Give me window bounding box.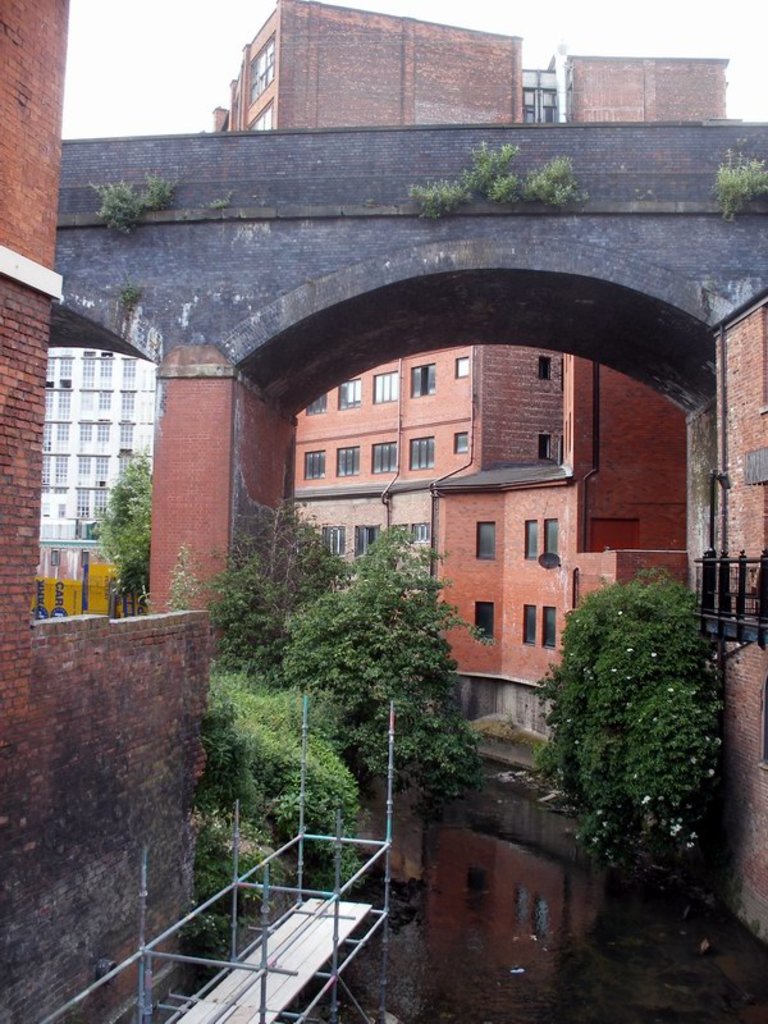
<region>321, 520, 352, 562</region>.
